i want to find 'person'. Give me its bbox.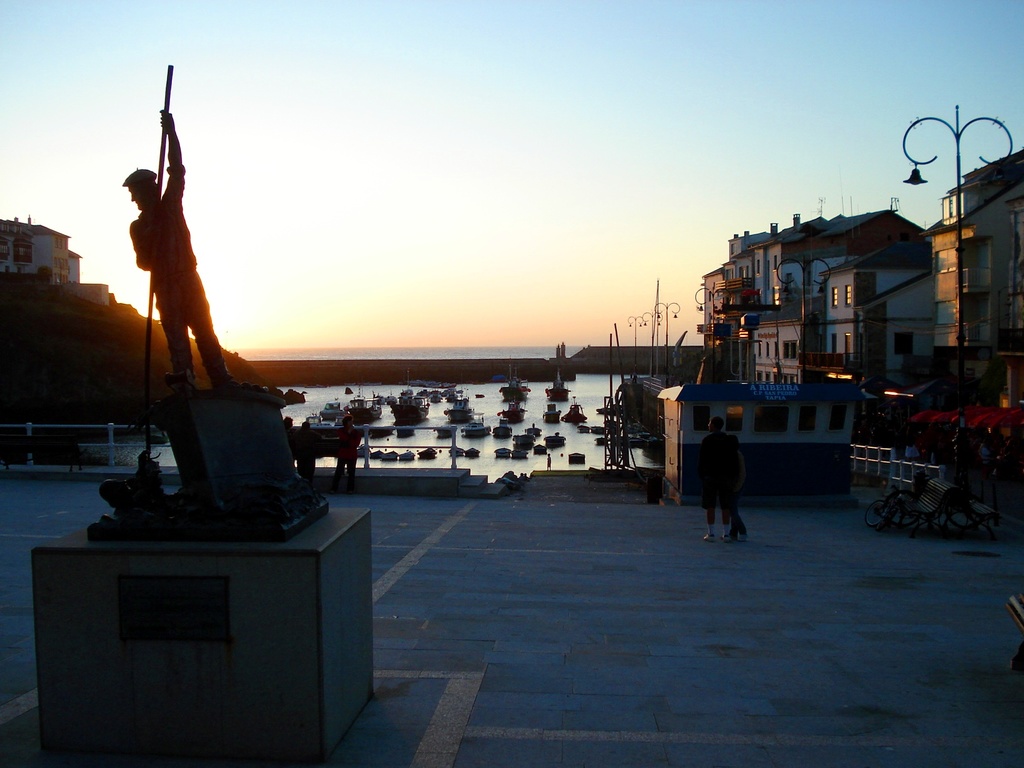
bbox(981, 438, 995, 475).
